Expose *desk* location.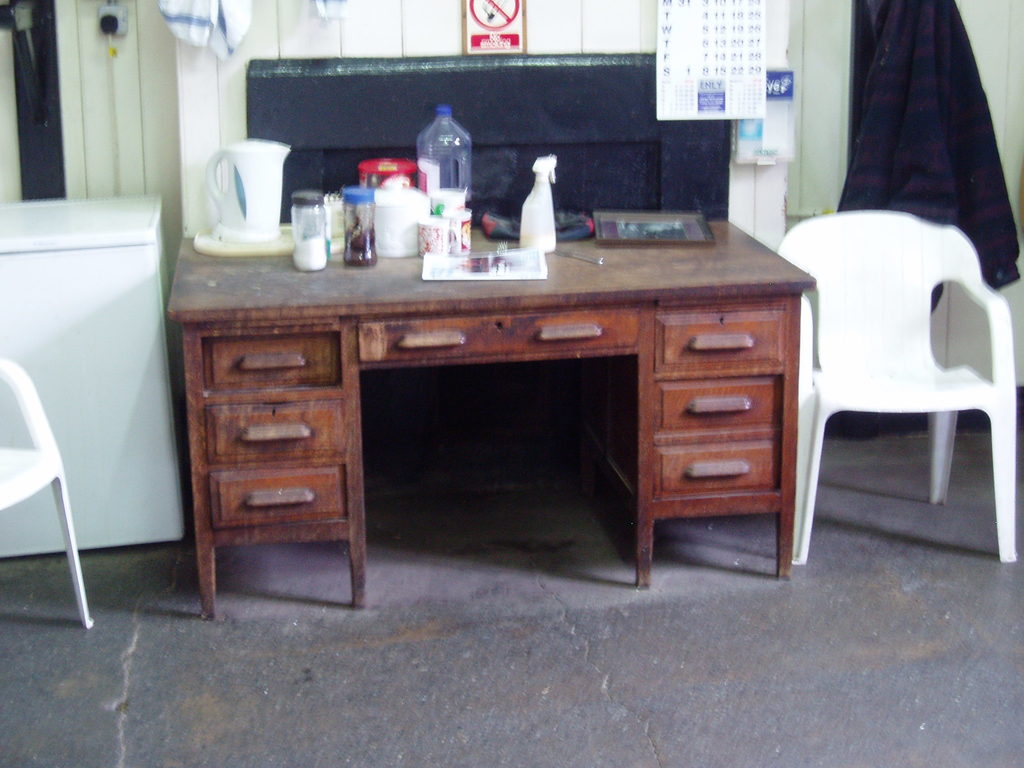
Exposed at [132,216,822,618].
